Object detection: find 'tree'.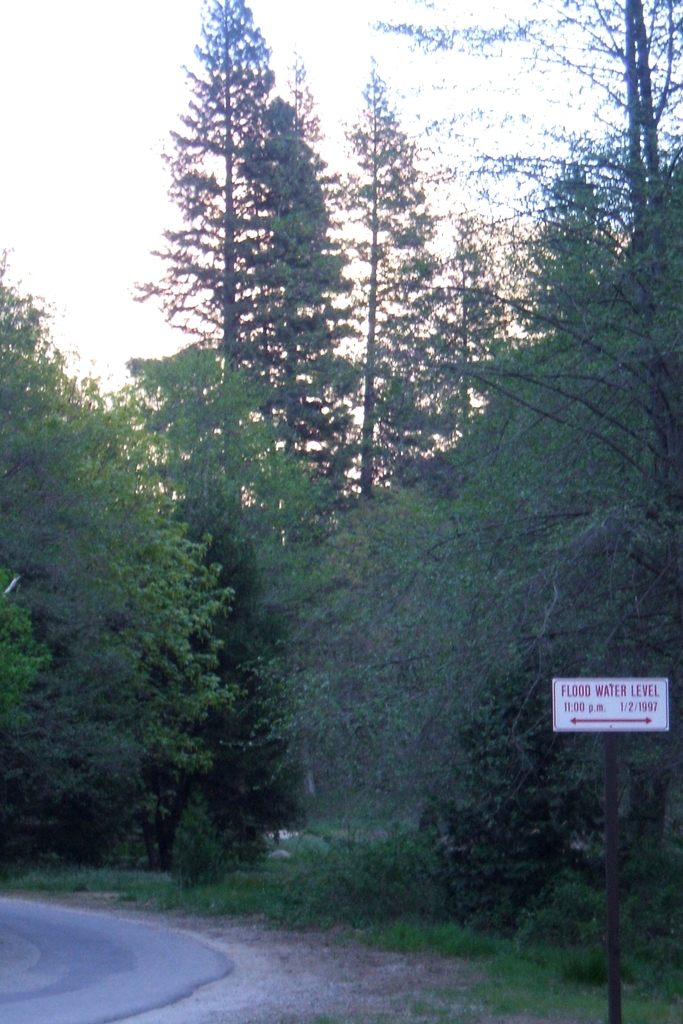
(left=113, top=333, right=351, bottom=845).
